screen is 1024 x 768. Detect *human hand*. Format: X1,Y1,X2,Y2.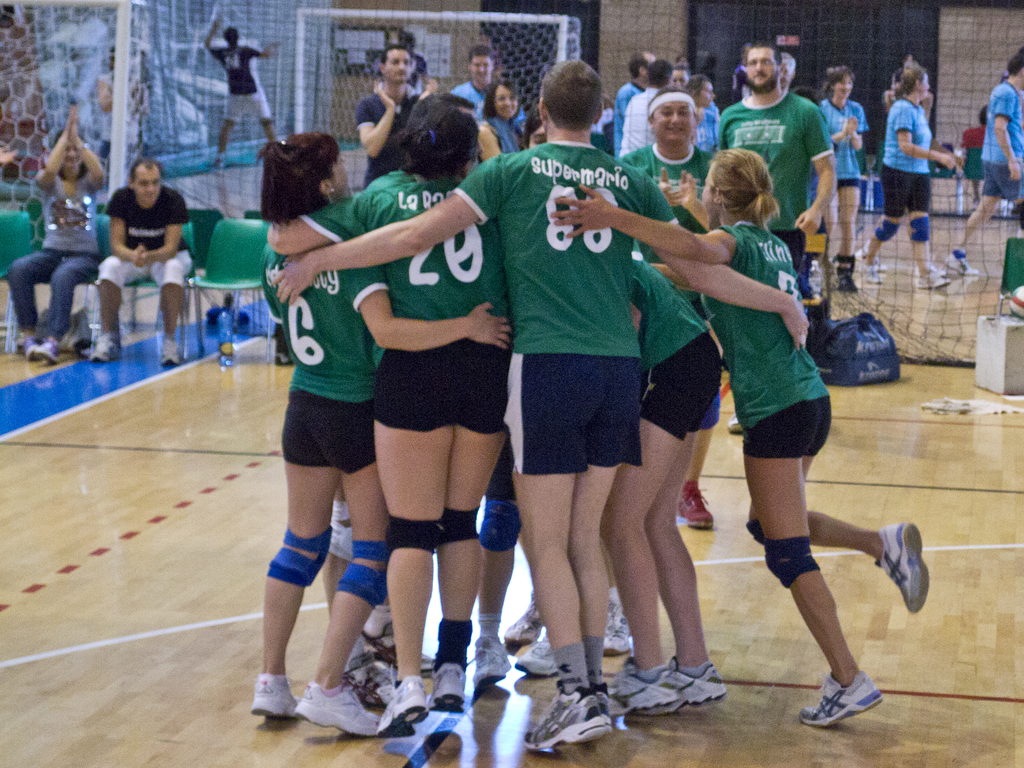
0,145,19,165.
